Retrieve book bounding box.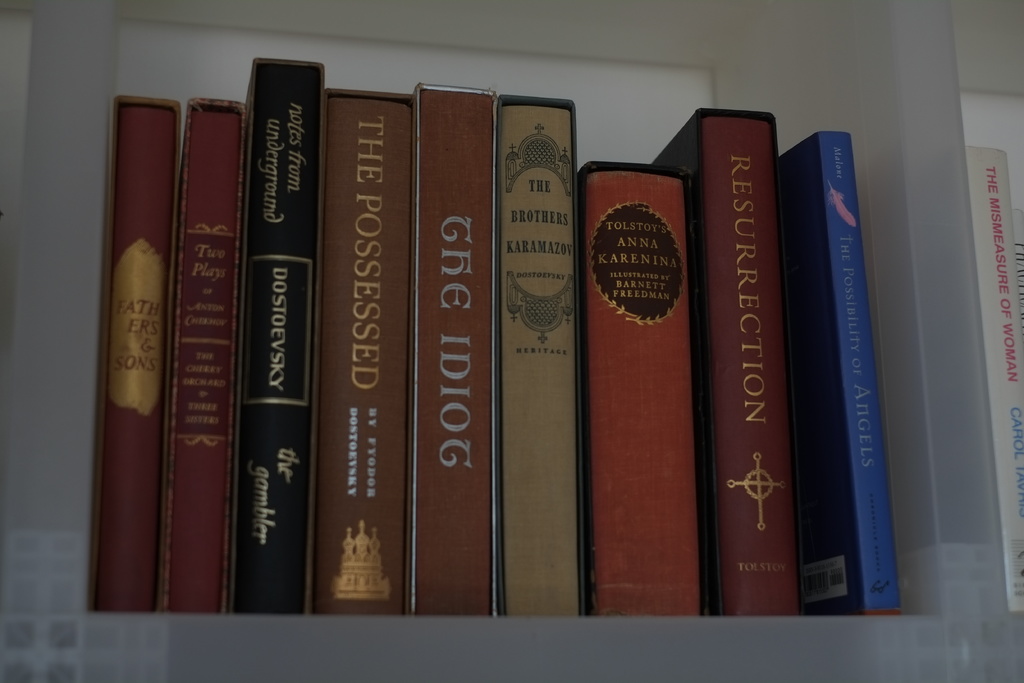
Bounding box: (227,65,329,609).
